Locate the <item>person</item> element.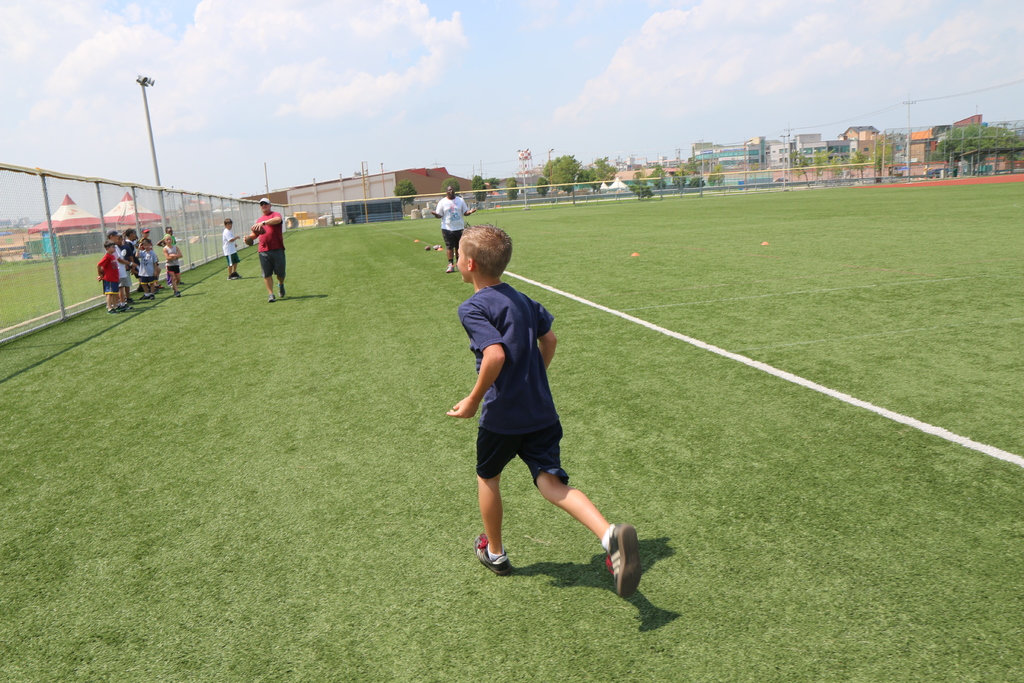
Element bbox: x1=163, y1=231, x2=189, y2=299.
